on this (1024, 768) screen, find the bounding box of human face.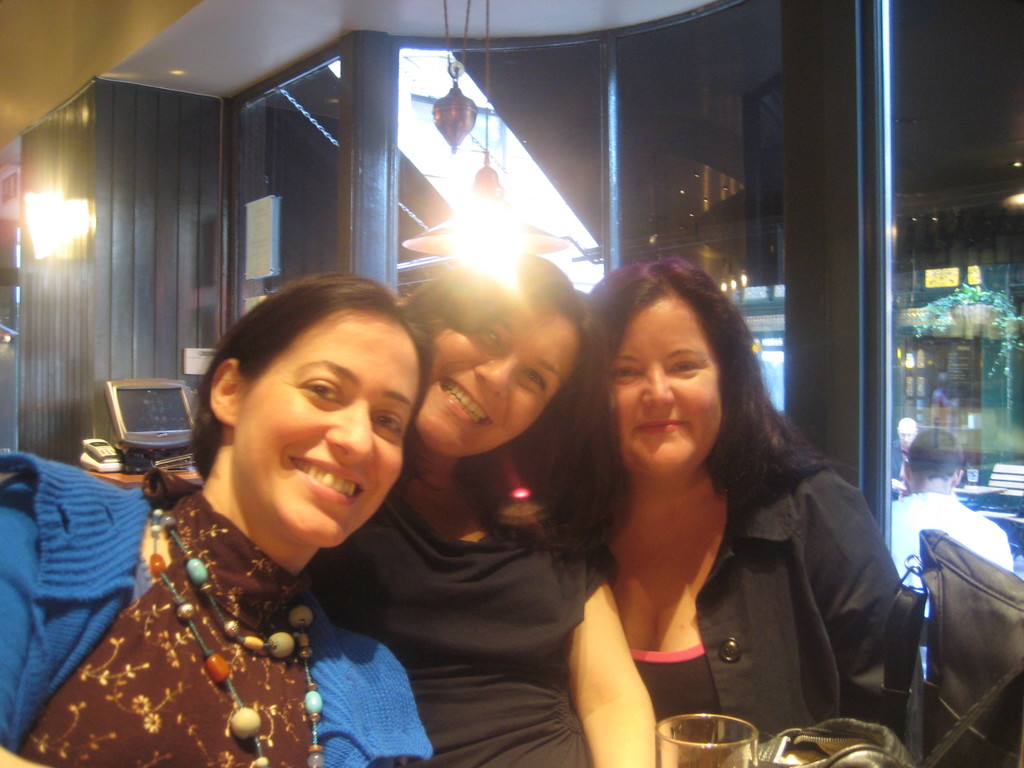
Bounding box: Rect(234, 303, 421, 548).
